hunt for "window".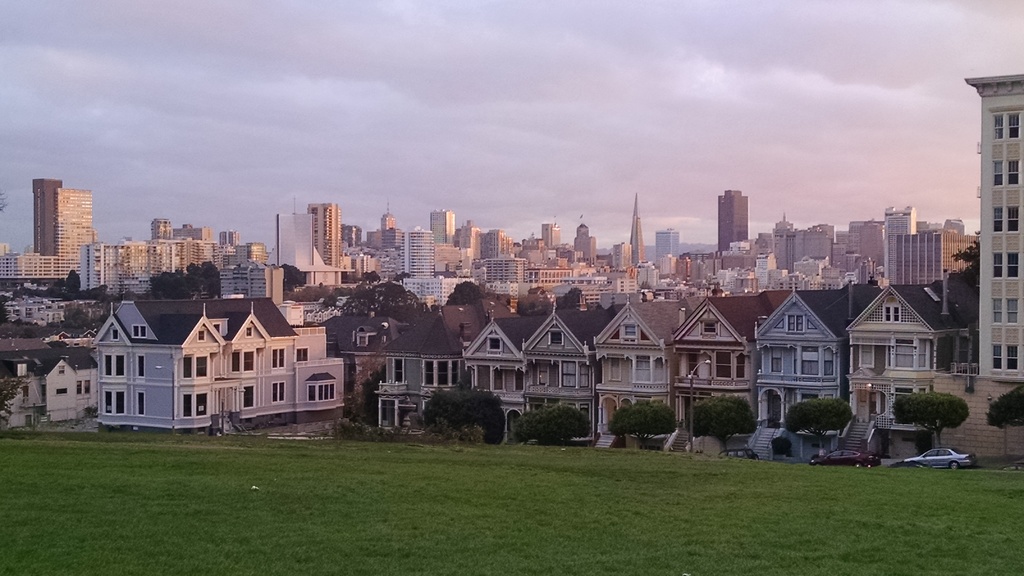
Hunted down at [left=98, top=348, right=125, bottom=377].
